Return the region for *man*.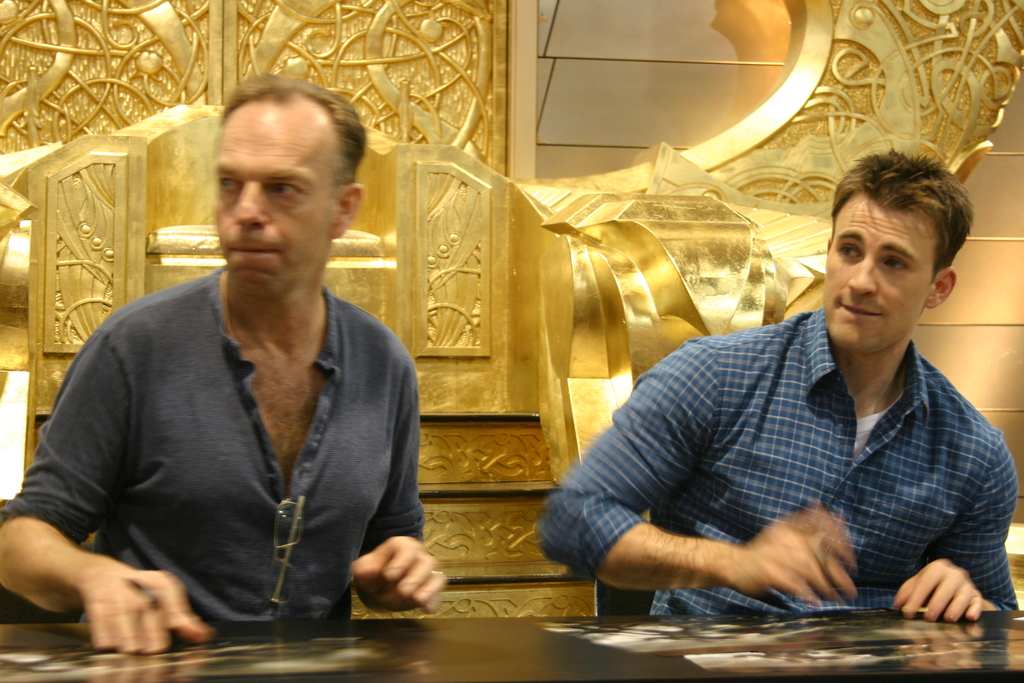
0, 78, 453, 658.
